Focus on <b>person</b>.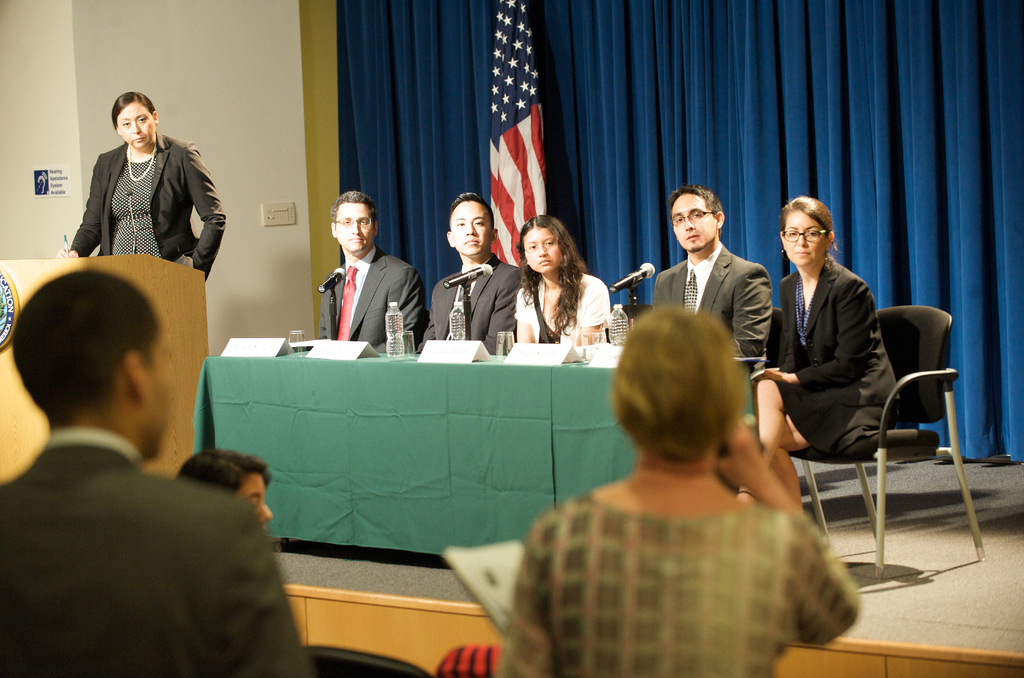
Focused at <bbox>498, 305, 861, 677</bbox>.
